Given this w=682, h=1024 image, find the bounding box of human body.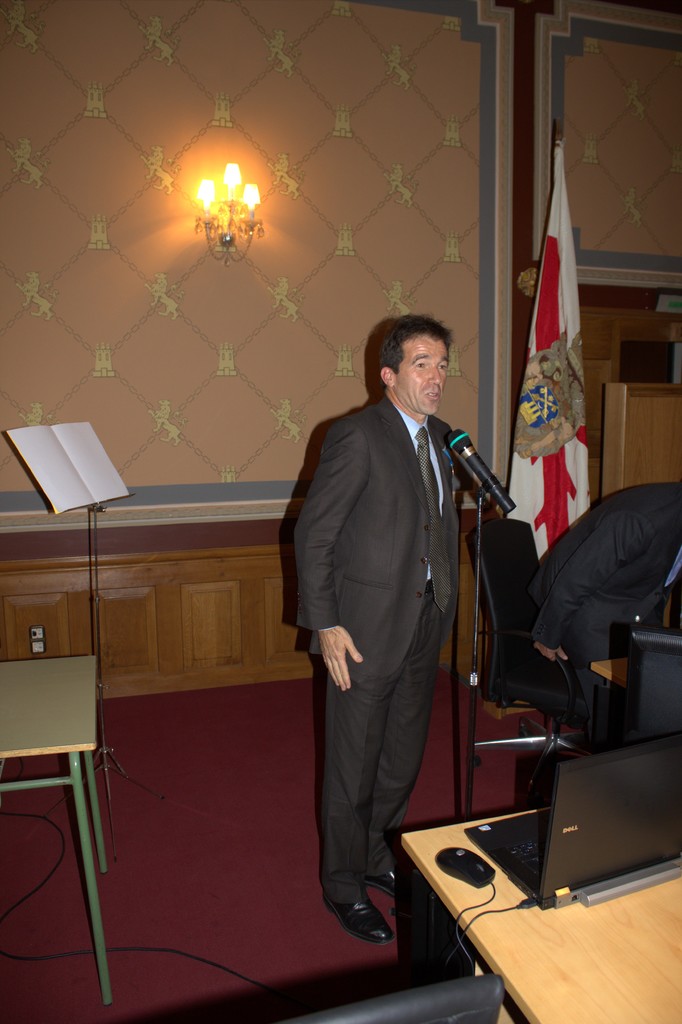
280:305:523:980.
